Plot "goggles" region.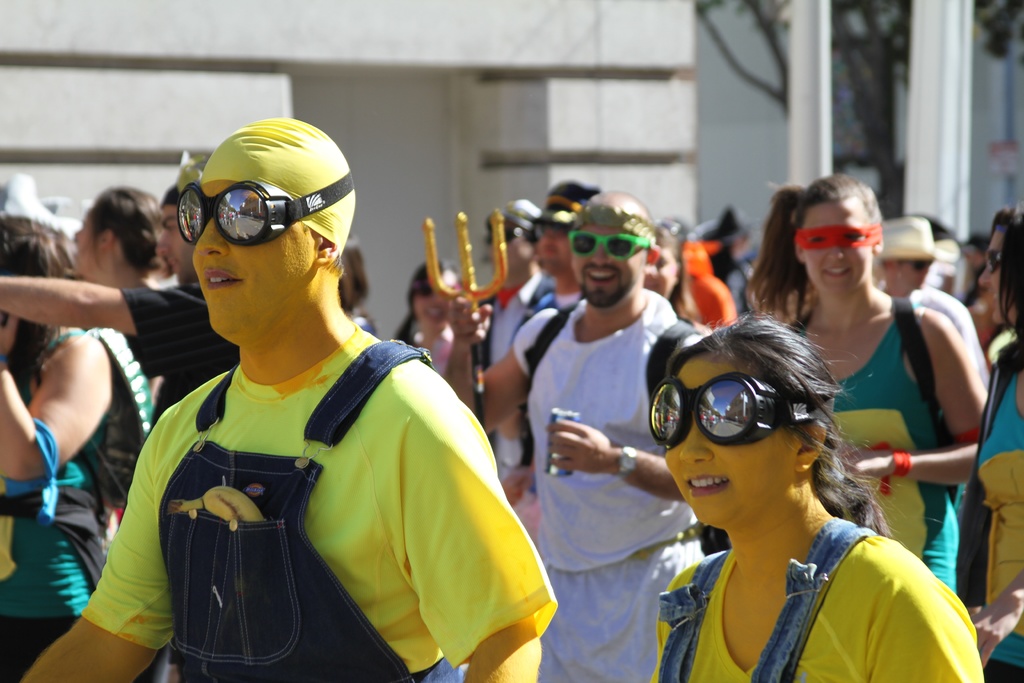
Plotted at (left=410, top=278, right=435, bottom=293).
